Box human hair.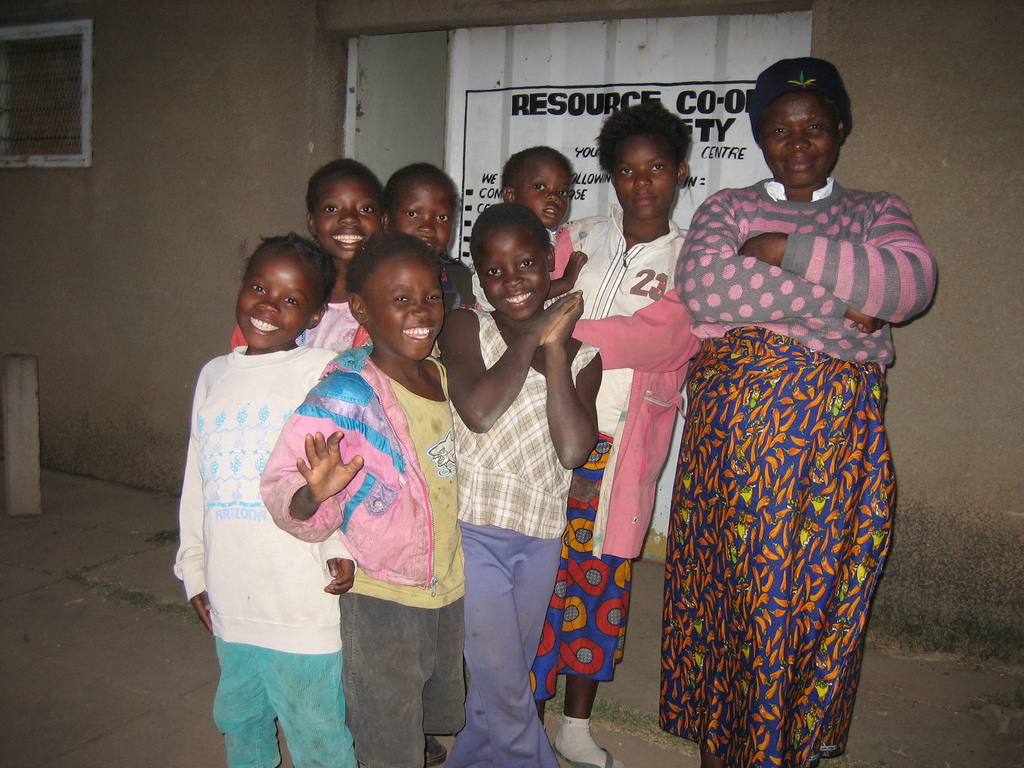
x1=465 y1=201 x2=552 y2=260.
